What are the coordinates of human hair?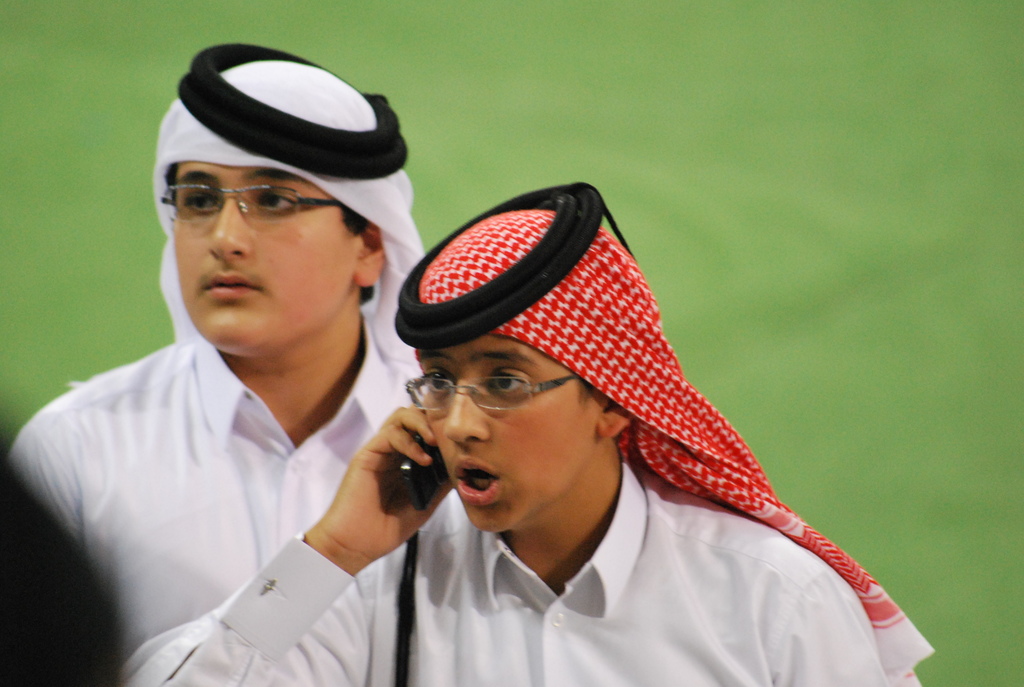
<region>162, 160, 369, 235</region>.
